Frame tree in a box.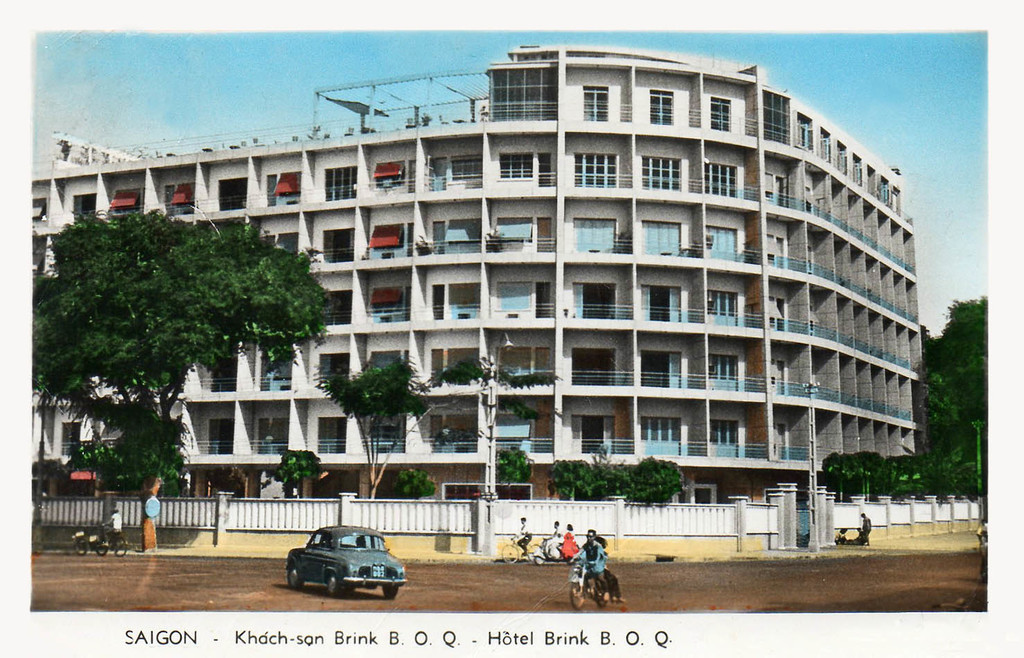
region(309, 355, 561, 501).
